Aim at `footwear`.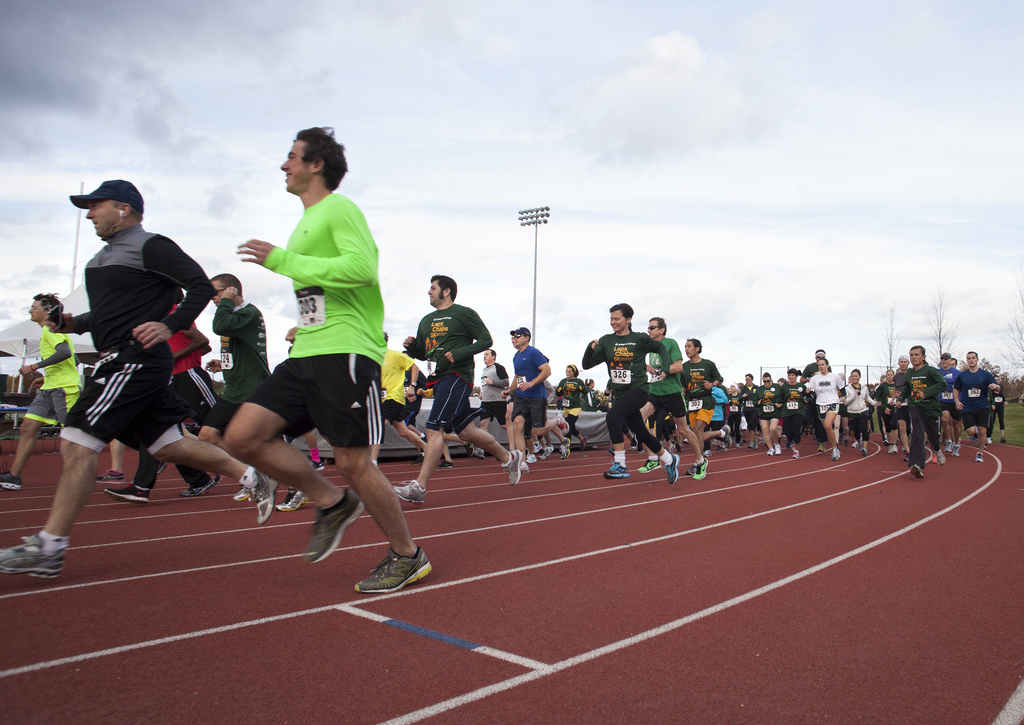
Aimed at bbox(553, 414, 570, 436).
